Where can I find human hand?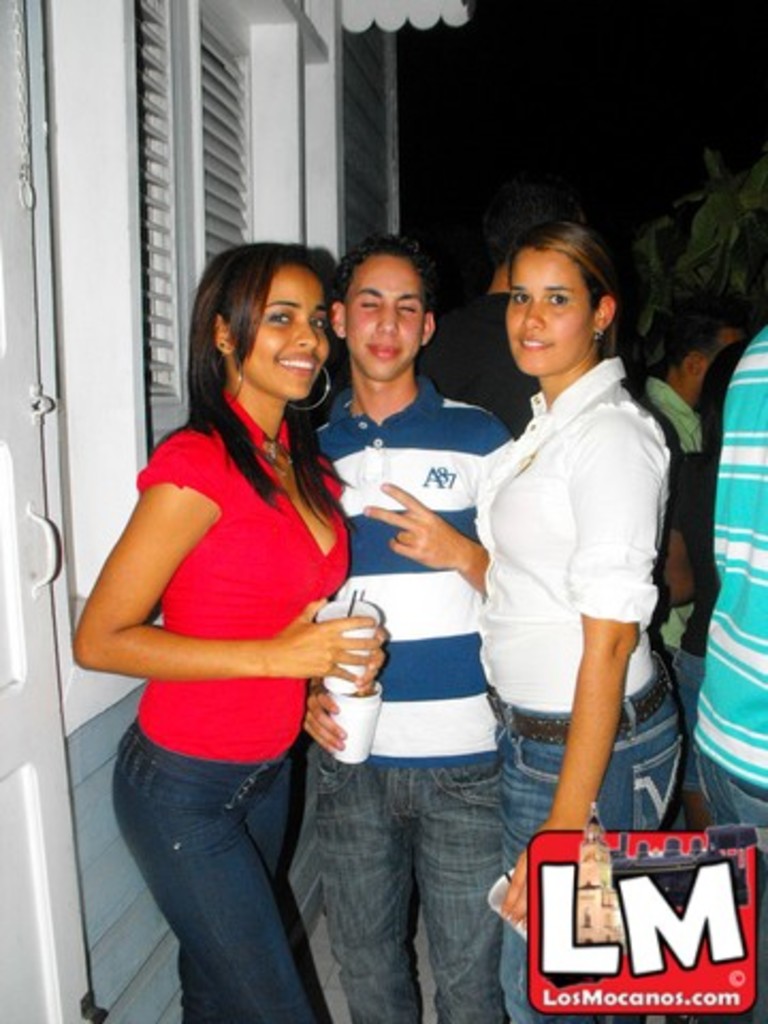
You can find it at 288, 614, 375, 695.
